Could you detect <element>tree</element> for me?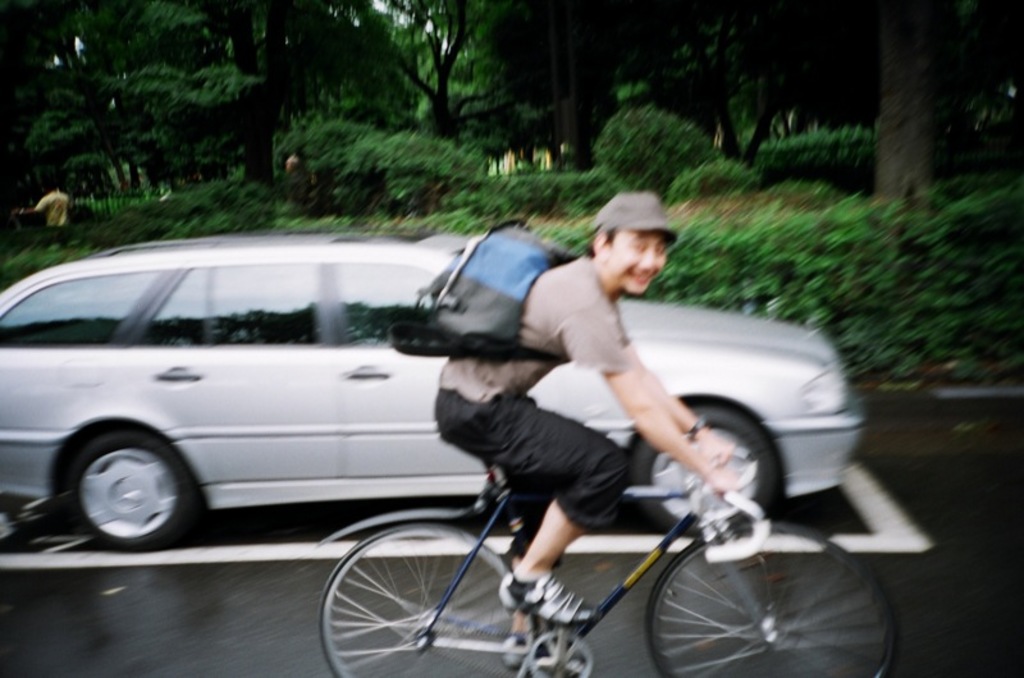
Detection result: x1=317, y1=0, x2=502, y2=142.
